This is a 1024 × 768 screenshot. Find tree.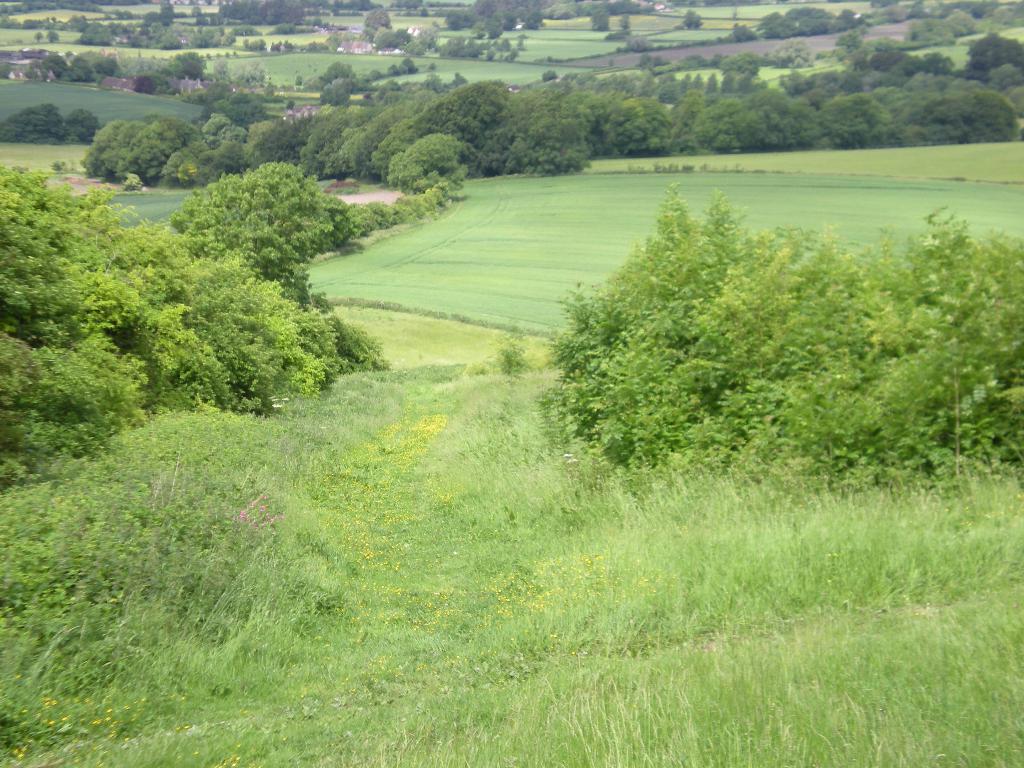
Bounding box: 499:10:514:33.
